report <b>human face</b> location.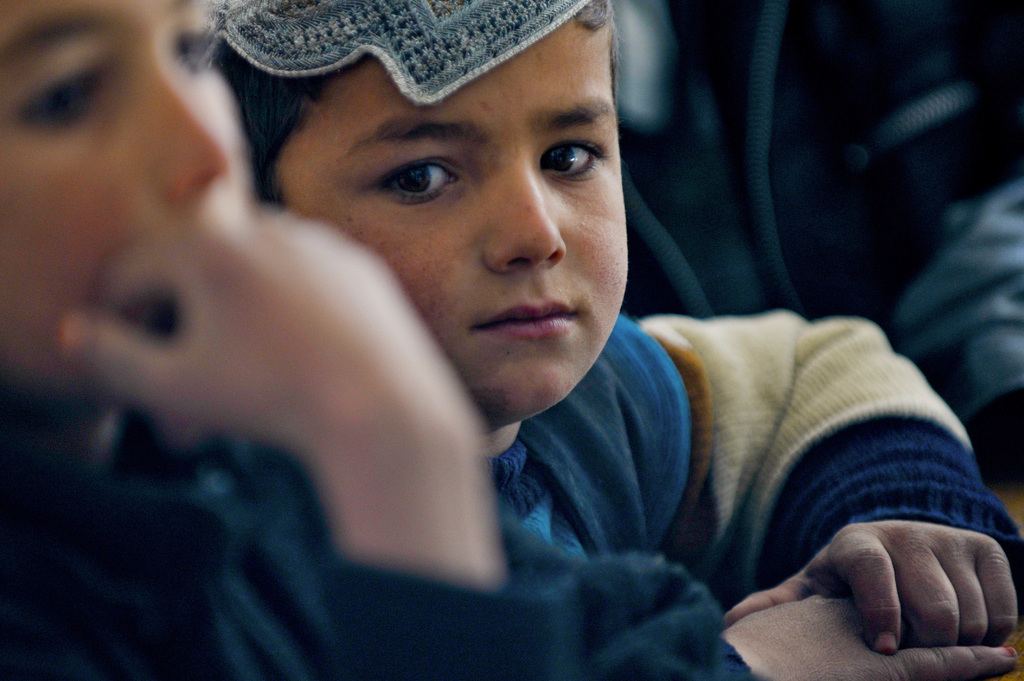
Report: 0/0/253/385.
